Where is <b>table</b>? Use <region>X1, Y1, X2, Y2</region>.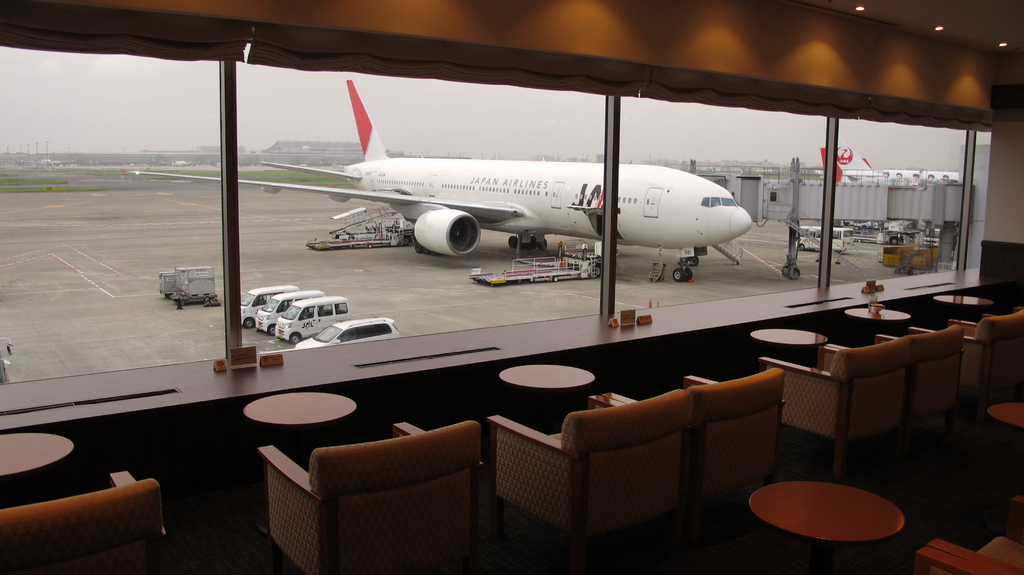
<region>243, 394, 353, 425</region>.
